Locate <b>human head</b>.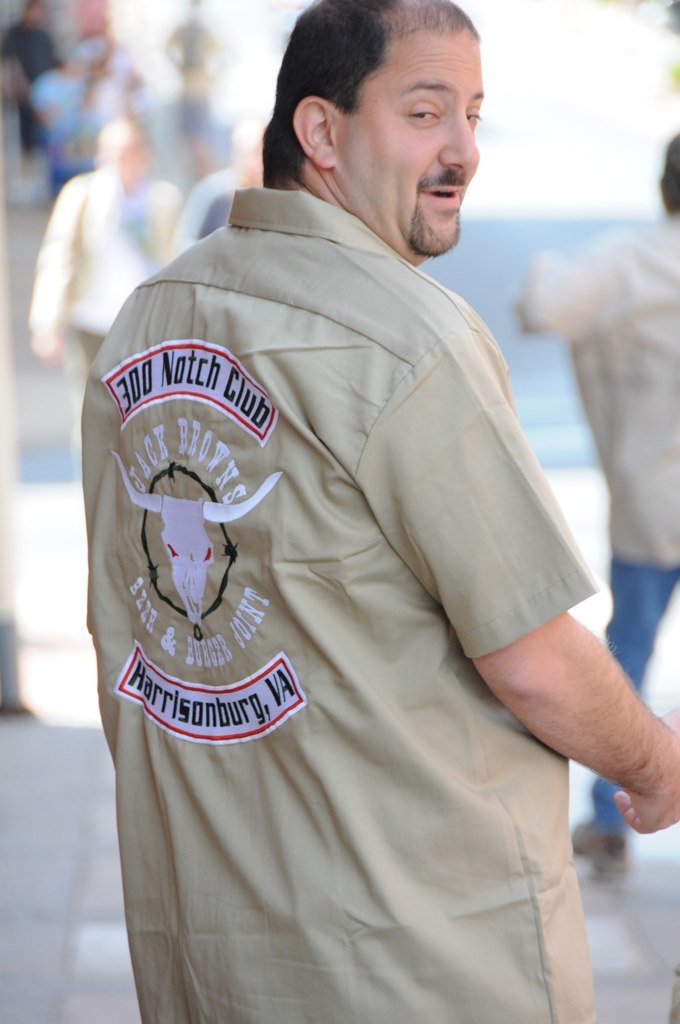
Bounding box: (x1=266, y1=3, x2=508, y2=225).
